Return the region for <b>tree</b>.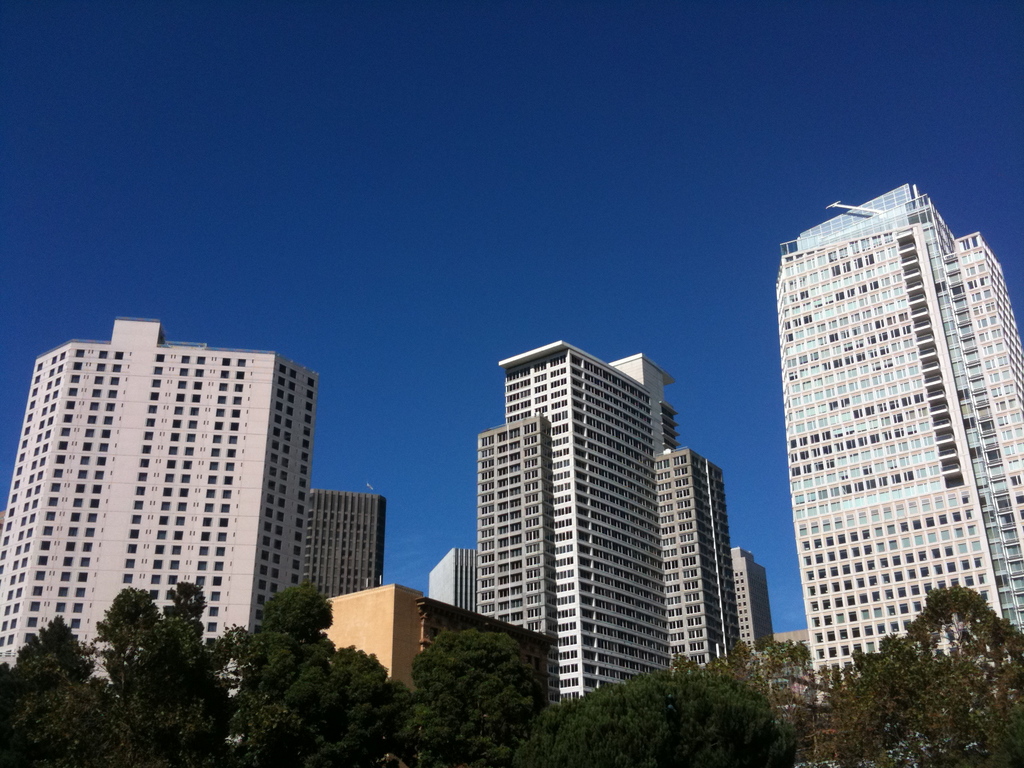
{"x1": 317, "y1": 639, "x2": 399, "y2": 767}.
